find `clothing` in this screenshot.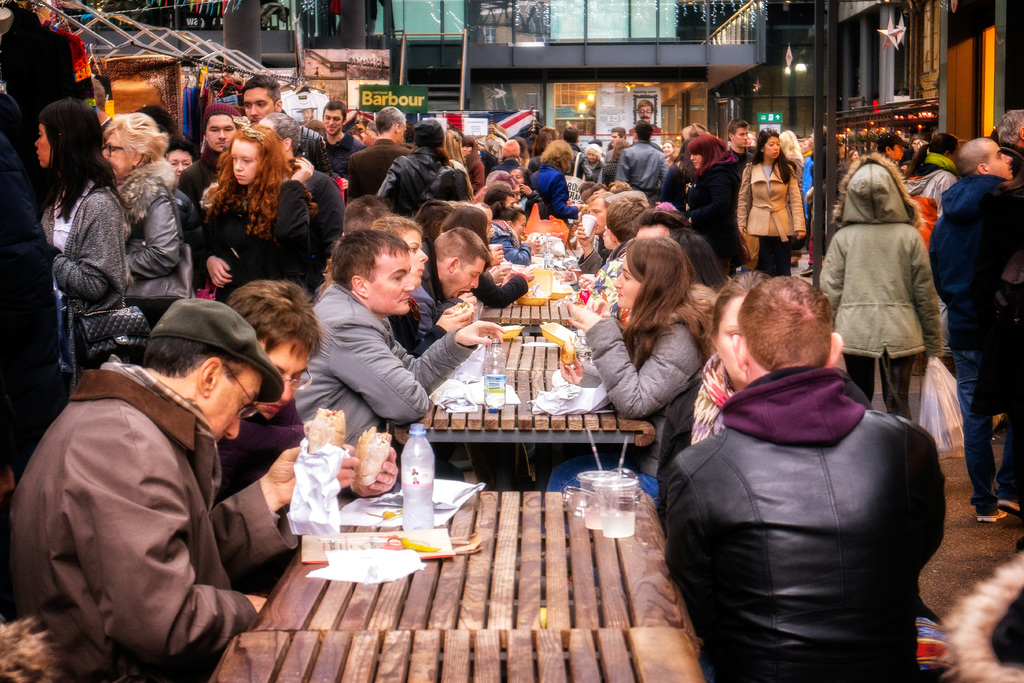
The bounding box for `clothing` is [x1=458, y1=146, x2=504, y2=197].
